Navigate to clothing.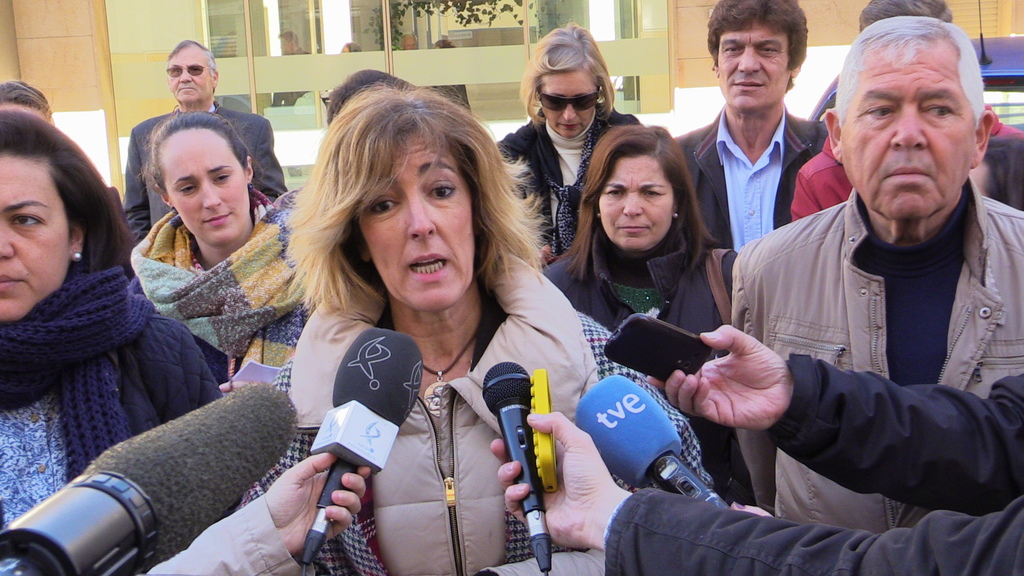
Navigation target: 972/128/1023/216.
